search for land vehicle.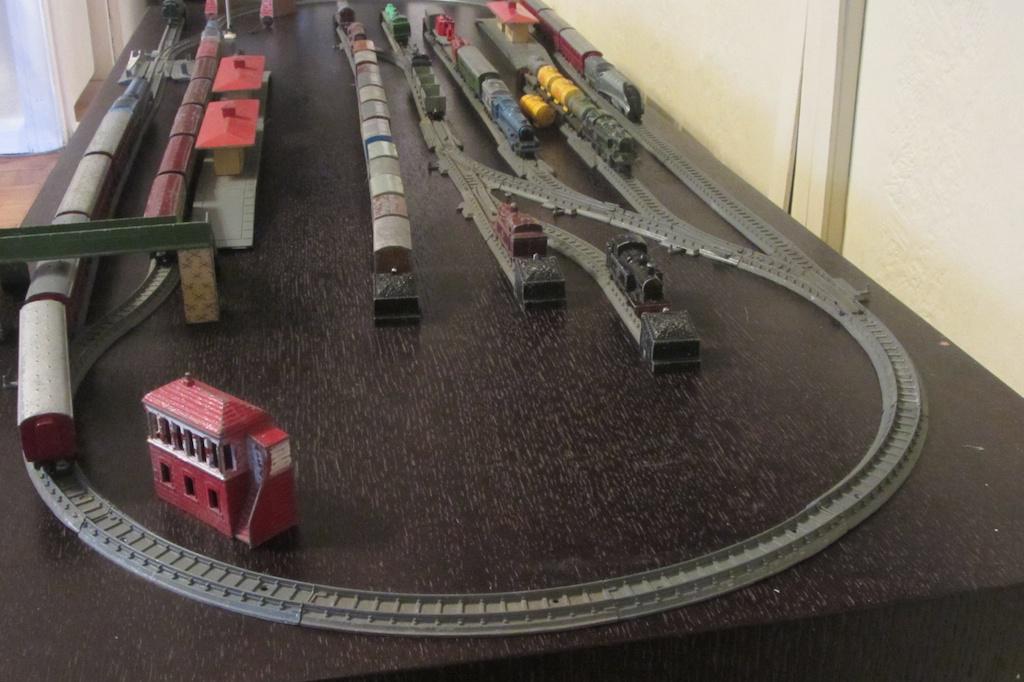
Found at l=528, t=2, r=640, b=118.
